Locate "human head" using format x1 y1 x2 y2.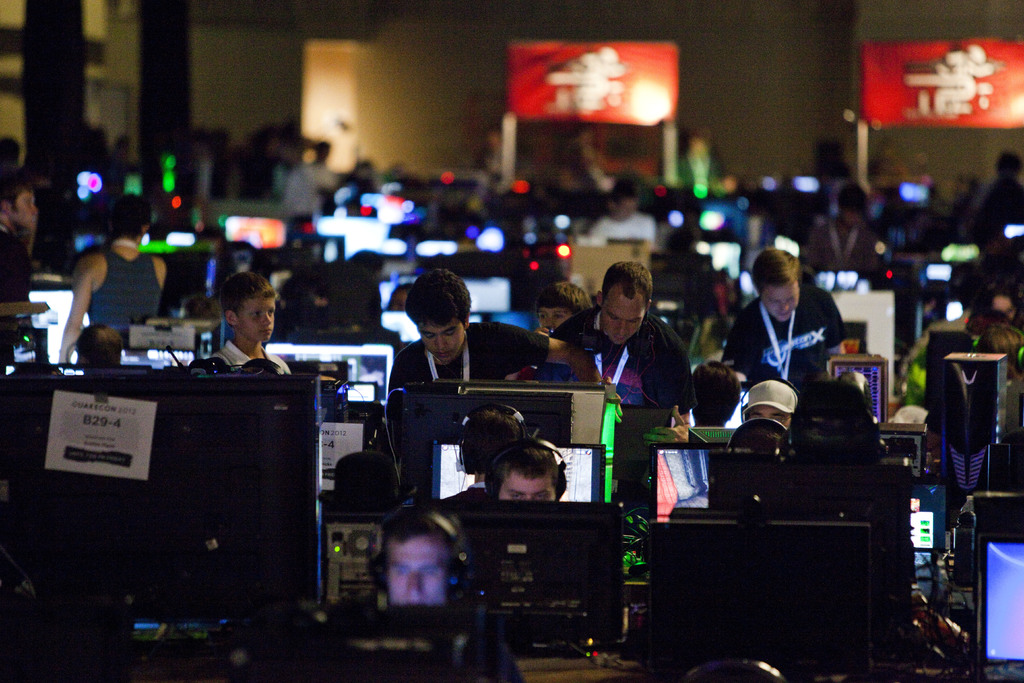
484 441 561 504.
